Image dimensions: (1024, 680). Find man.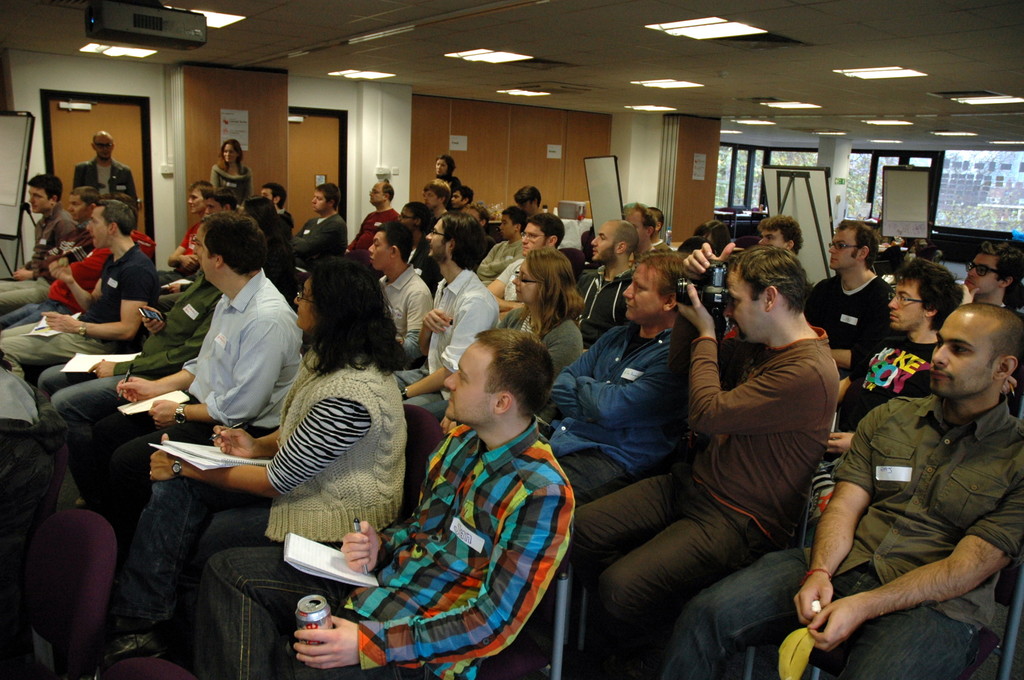
(474, 207, 528, 290).
